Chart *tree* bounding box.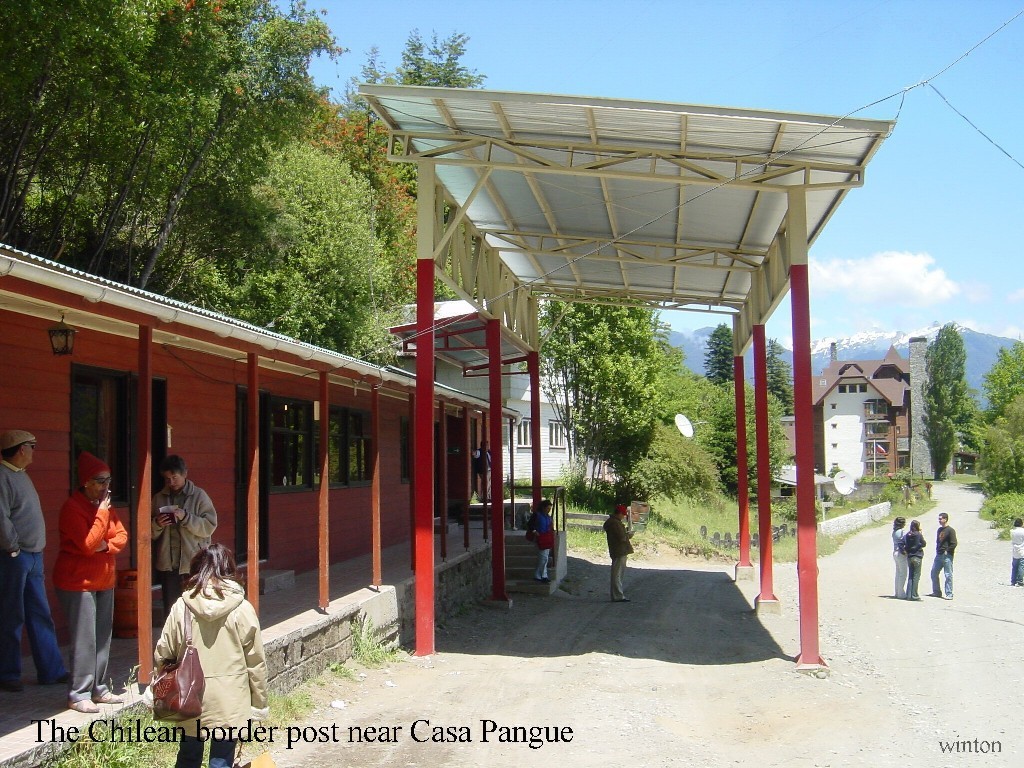
Charted: (695,303,740,391).
